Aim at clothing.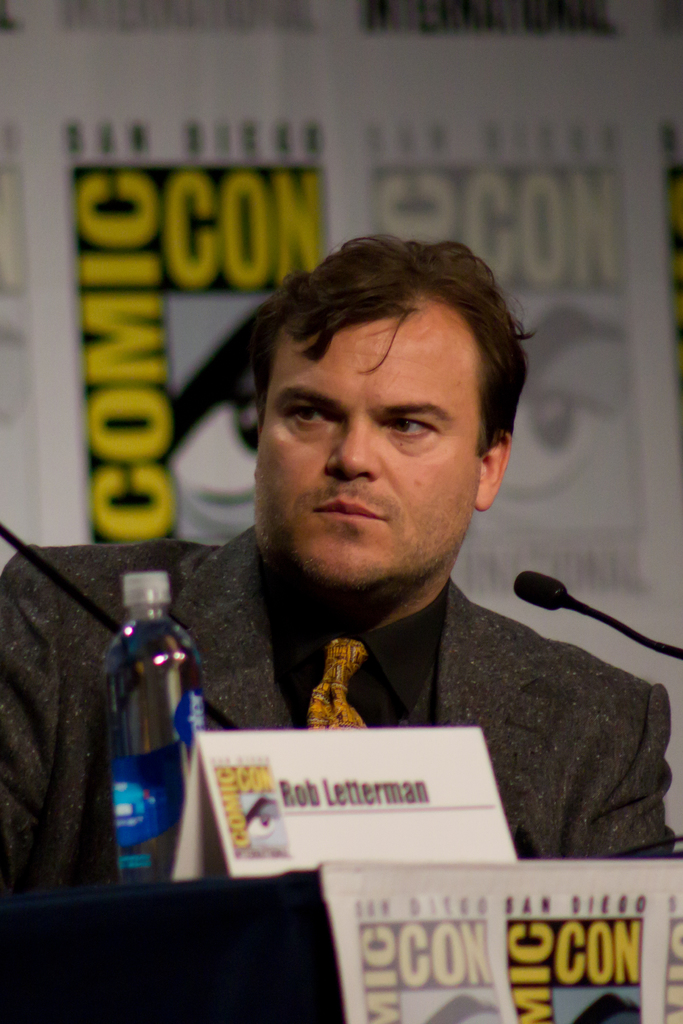
Aimed at select_region(0, 543, 682, 895).
